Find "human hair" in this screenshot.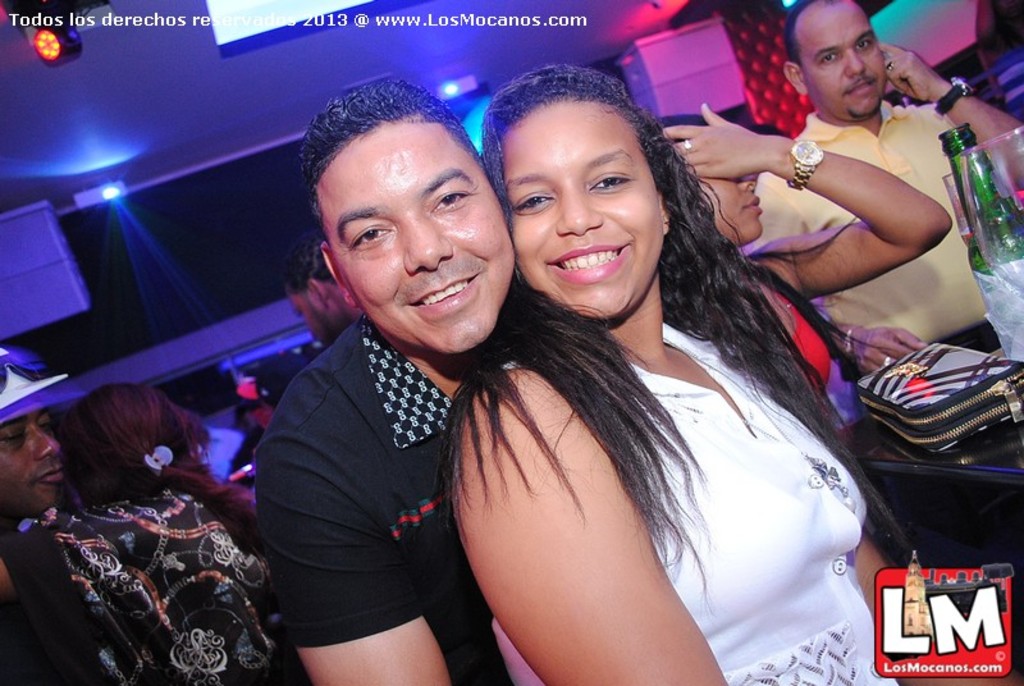
The bounding box for "human hair" is bbox(58, 381, 260, 553).
